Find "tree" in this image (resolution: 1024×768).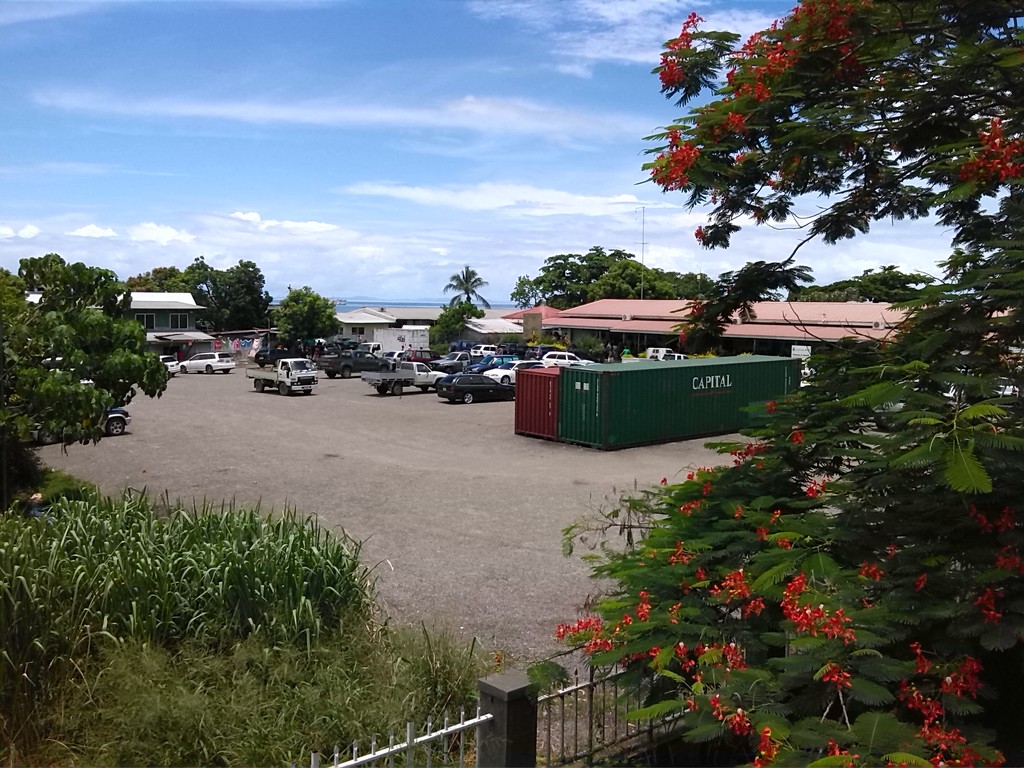
<bbox>184, 252, 275, 337</bbox>.
